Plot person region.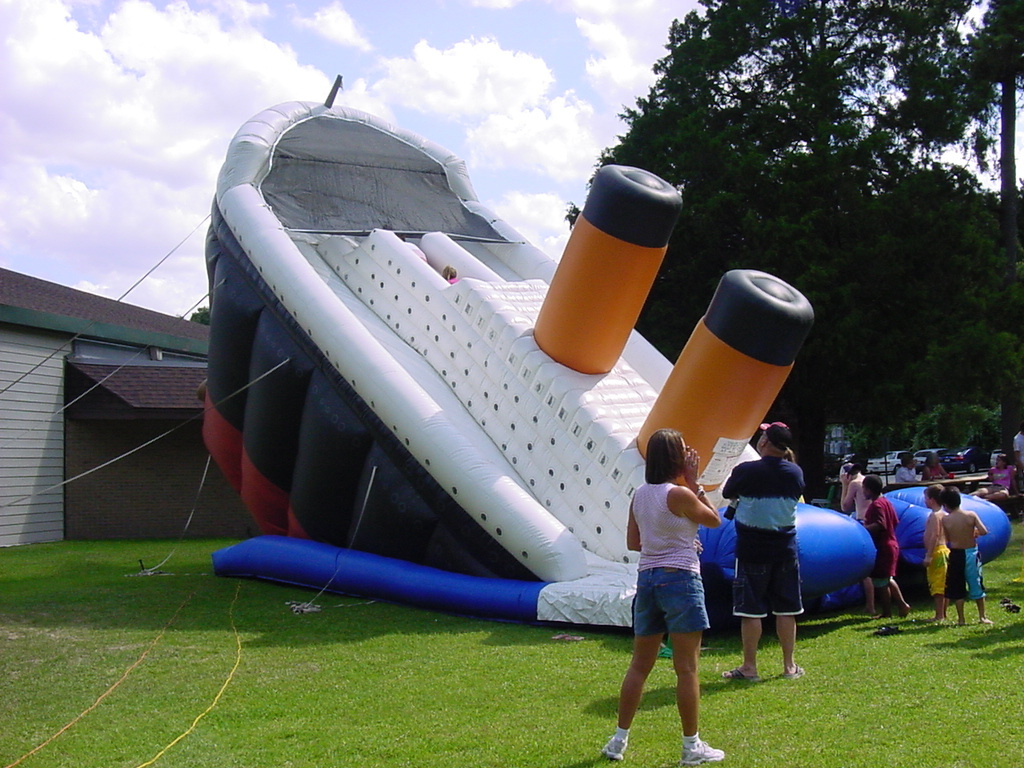
Plotted at (939,485,988,626).
